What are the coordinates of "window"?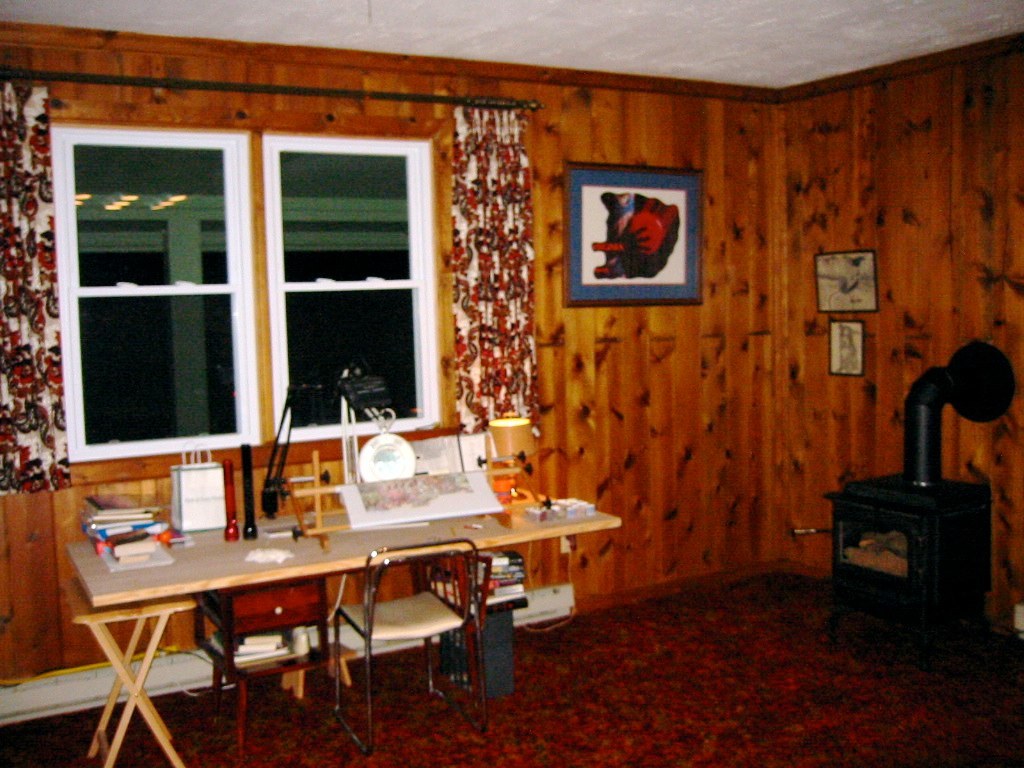
[x1=57, y1=131, x2=256, y2=453].
